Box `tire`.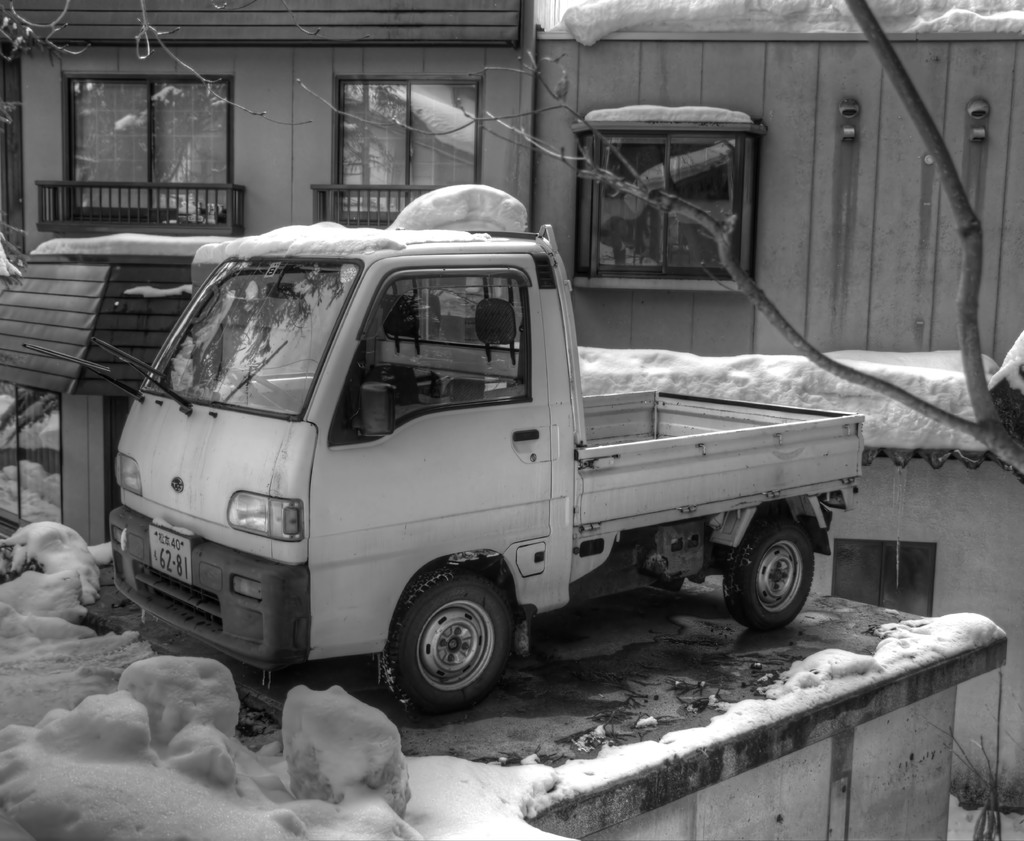
(left=723, top=520, right=818, bottom=627).
